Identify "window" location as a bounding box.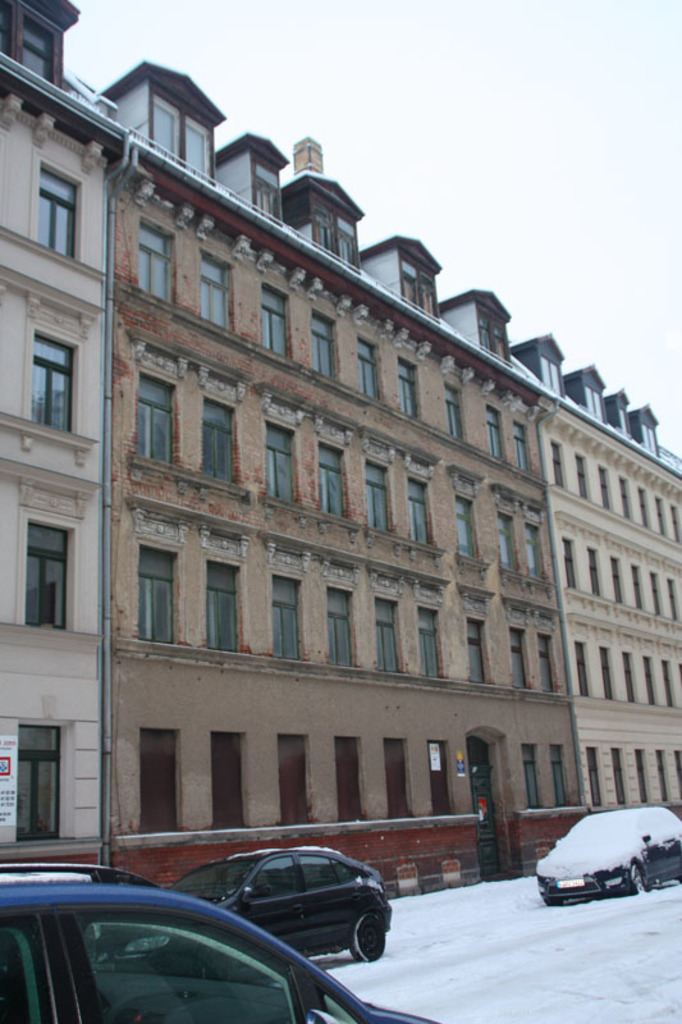
[x1=649, y1=571, x2=660, y2=612].
